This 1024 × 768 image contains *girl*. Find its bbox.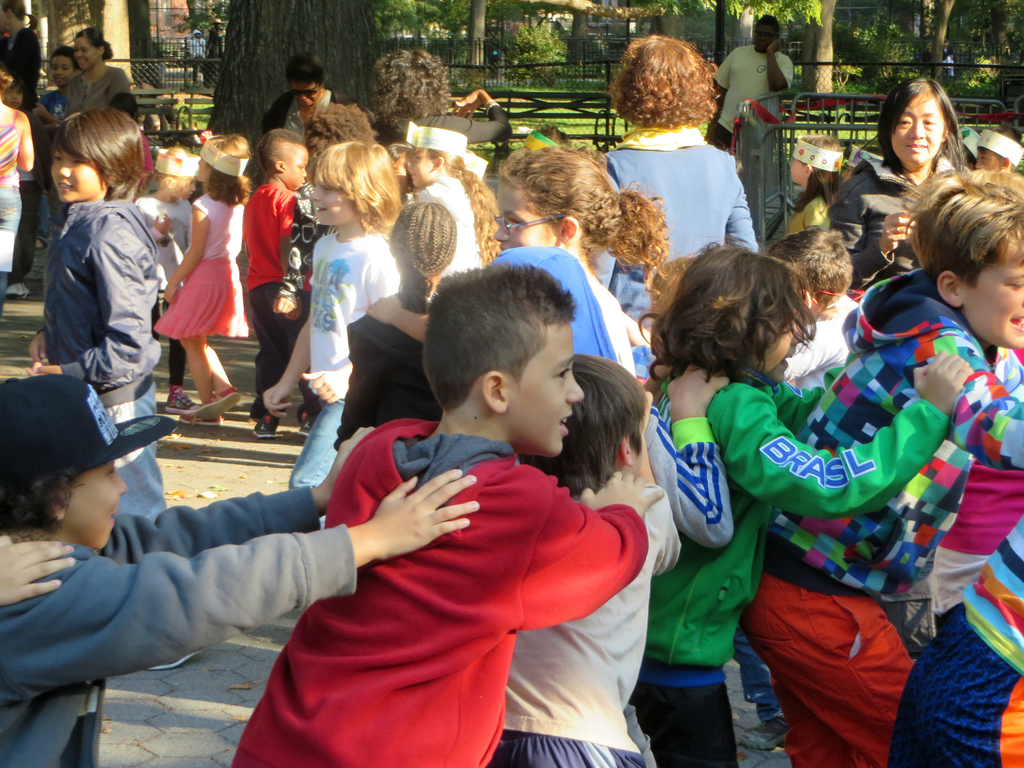
(409,123,499,272).
